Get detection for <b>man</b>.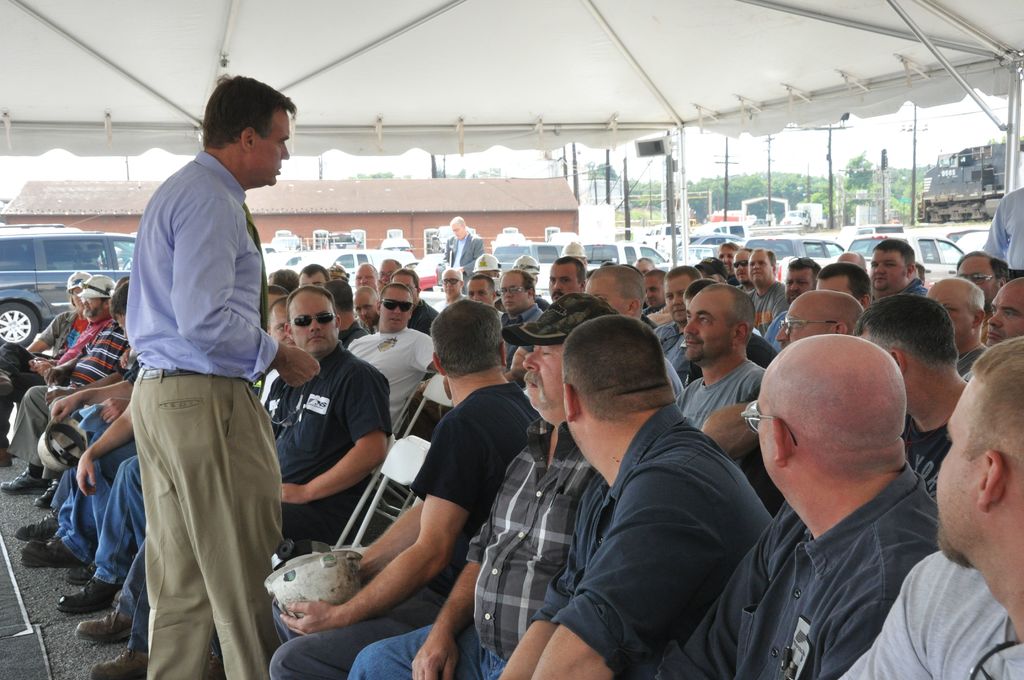
Detection: bbox(654, 332, 943, 679).
